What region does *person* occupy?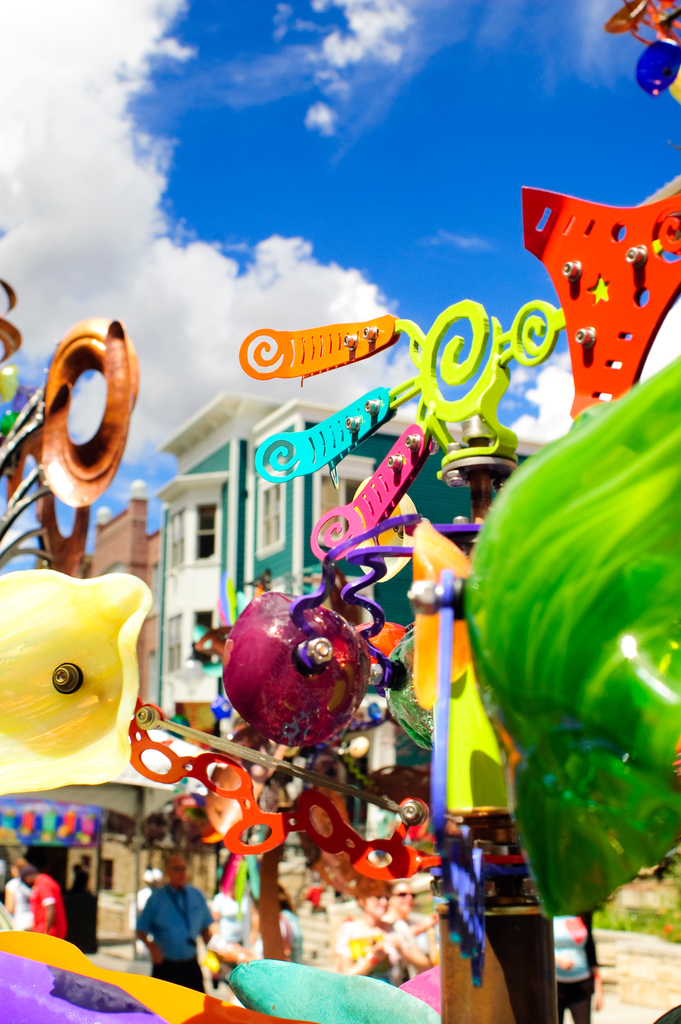
left=60, top=868, right=100, bottom=961.
